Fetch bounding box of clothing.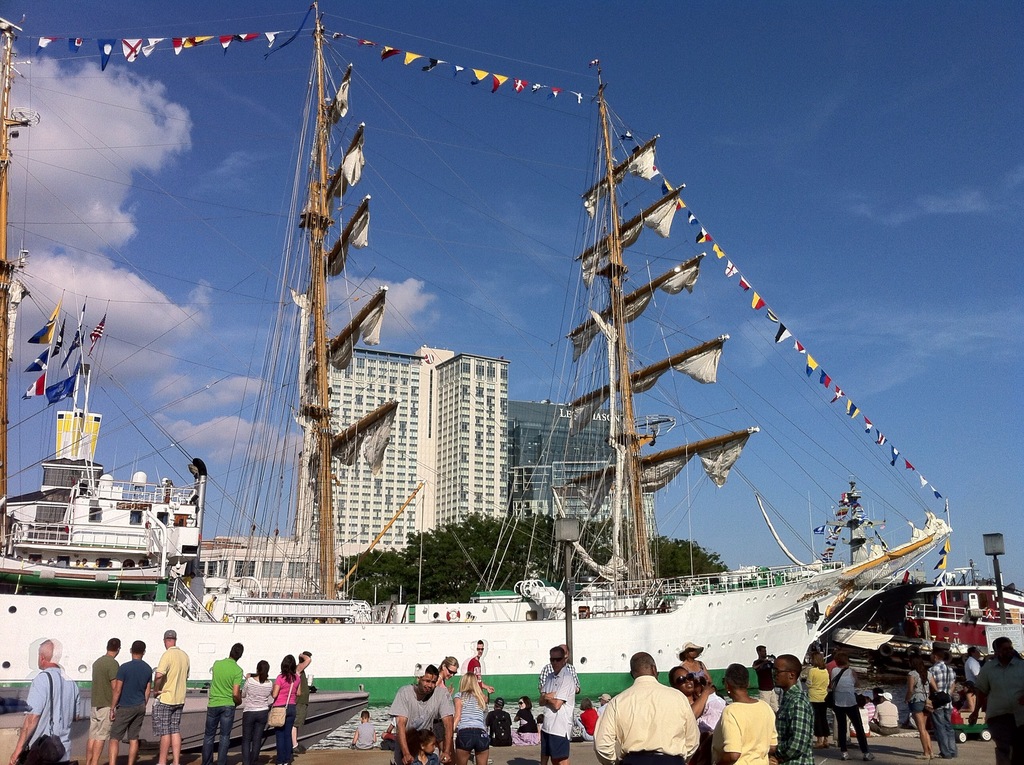
Bbox: bbox=(908, 667, 928, 714).
